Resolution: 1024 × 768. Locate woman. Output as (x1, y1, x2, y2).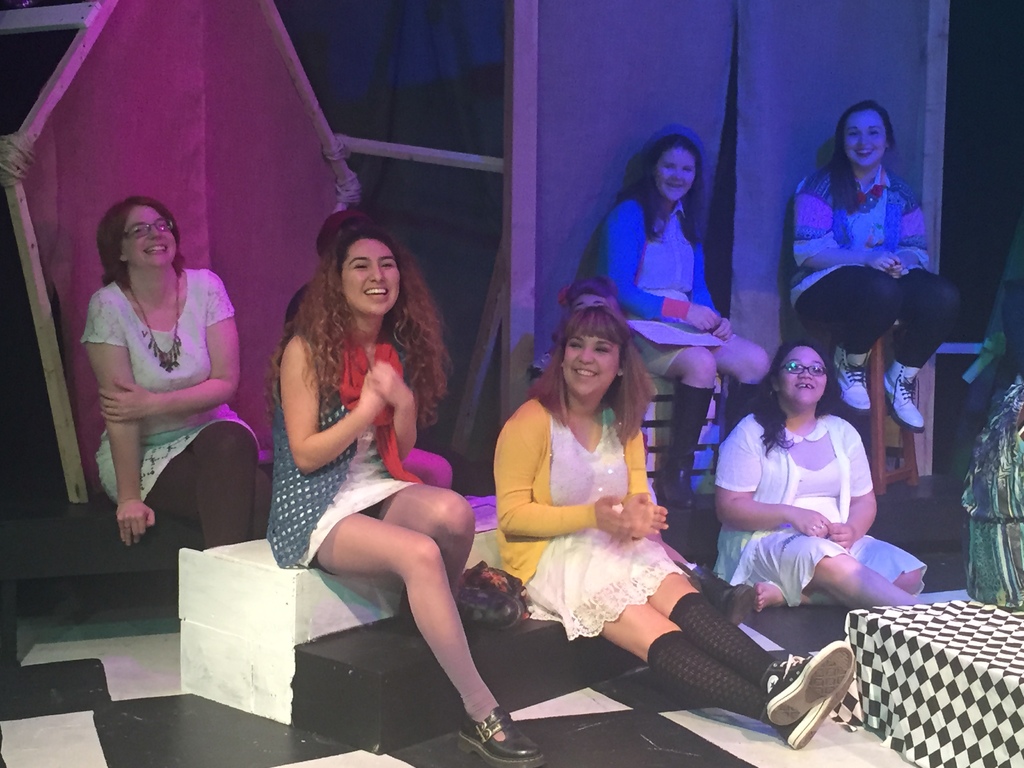
(497, 289, 884, 760).
